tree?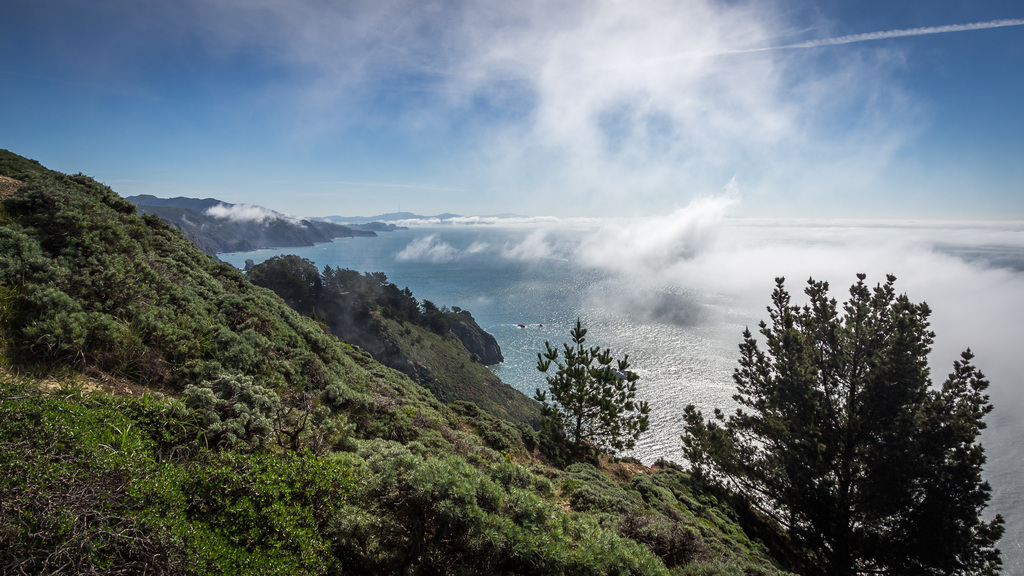
530/321/649/445
